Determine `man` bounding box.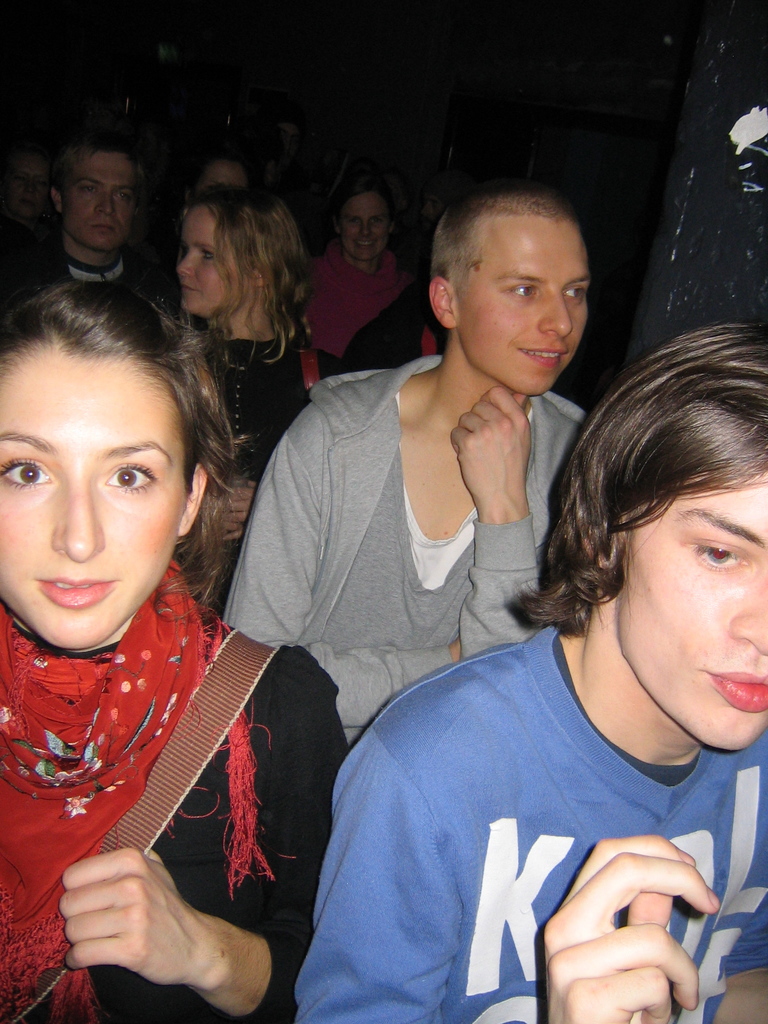
Determined: (0,113,168,333).
